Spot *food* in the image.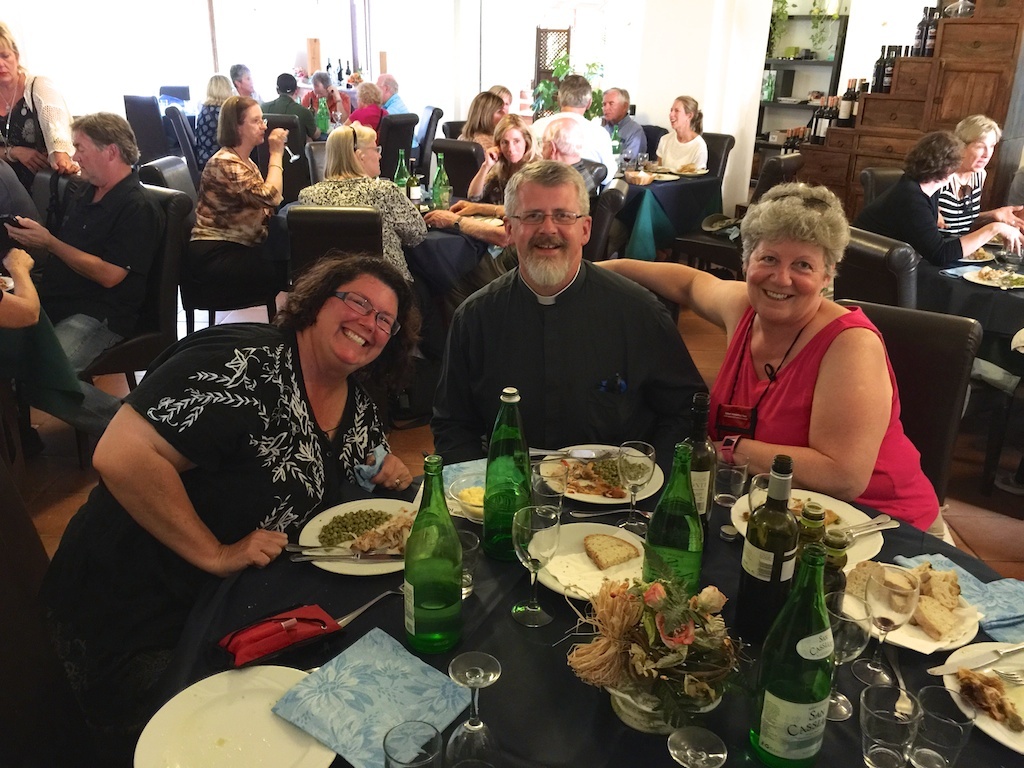
*food* found at rect(315, 507, 390, 556).
